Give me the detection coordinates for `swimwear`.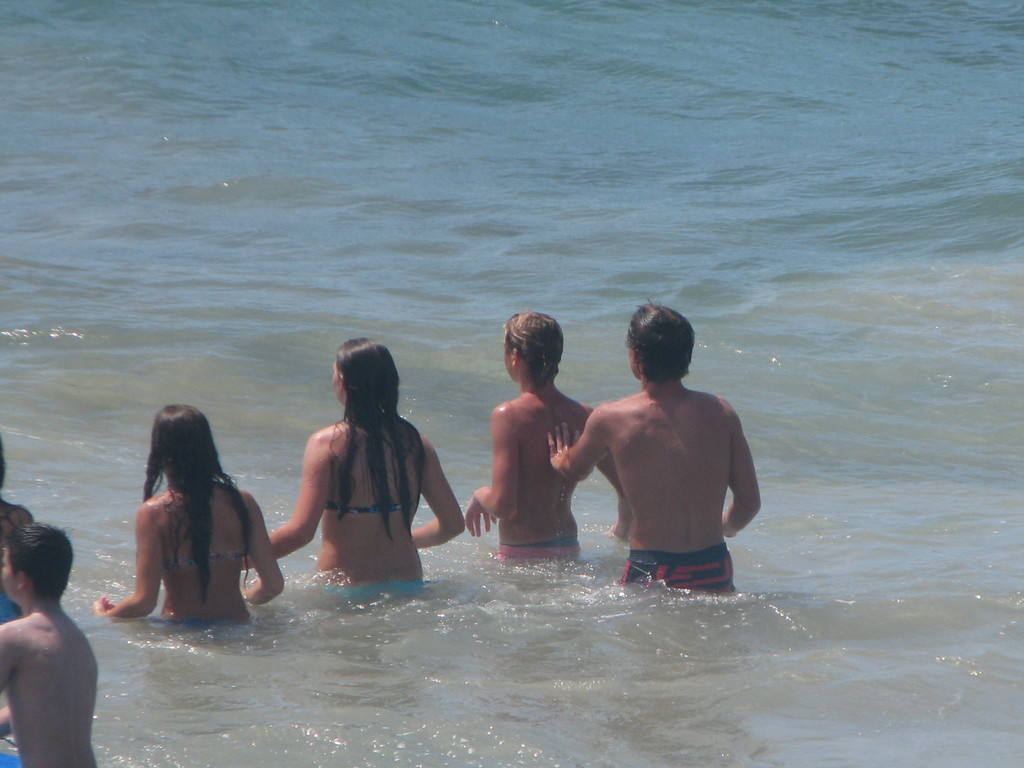
<bbox>321, 428, 434, 516</bbox>.
